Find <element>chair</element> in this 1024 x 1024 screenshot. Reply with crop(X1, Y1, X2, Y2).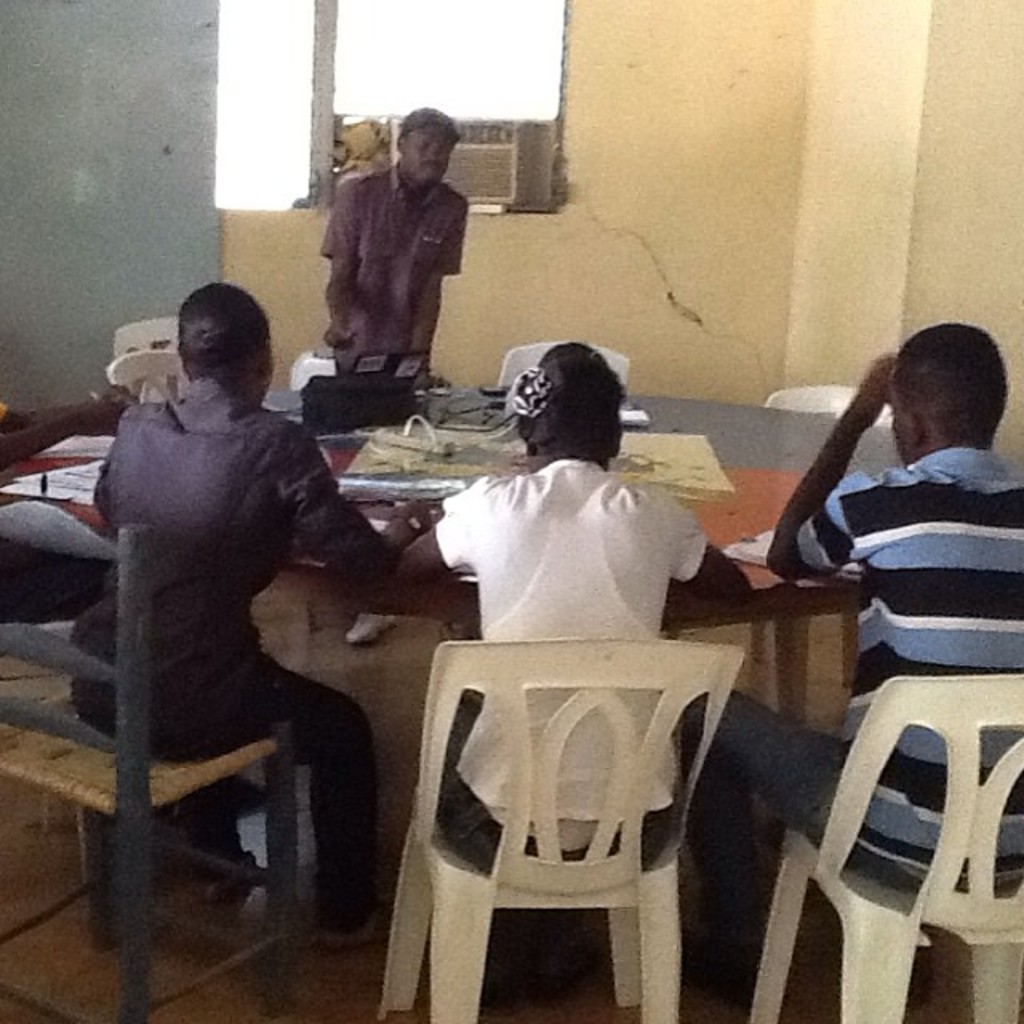
crop(112, 314, 184, 358).
